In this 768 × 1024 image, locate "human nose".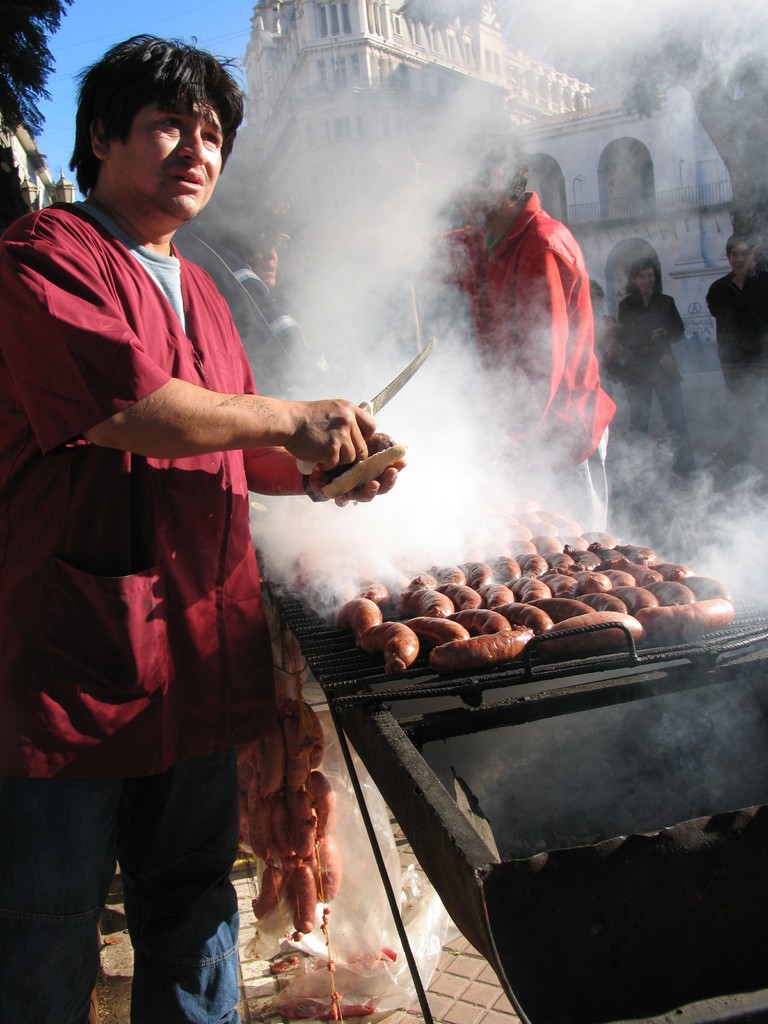
Bounding box: {"left": 266, "top": 244, "right": 278, "bottom": 259}.
